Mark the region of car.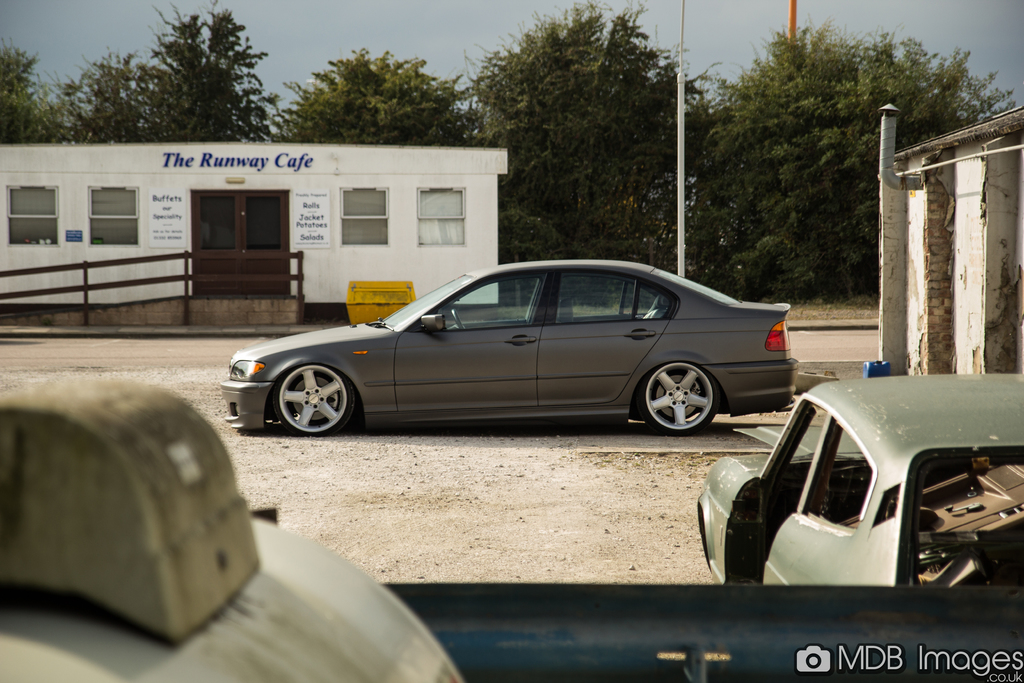
Region: {"left": 218, "top": 257, "right": 801, "bottom": 436}.
